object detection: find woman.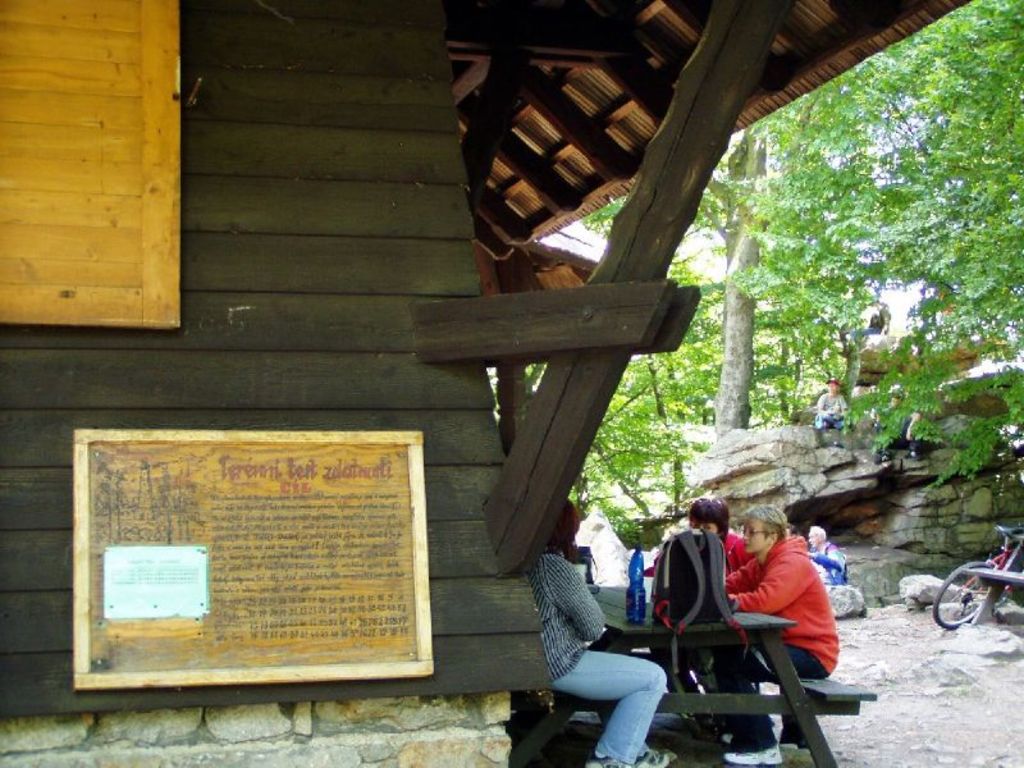
locate(718, 506, 849, 696).
